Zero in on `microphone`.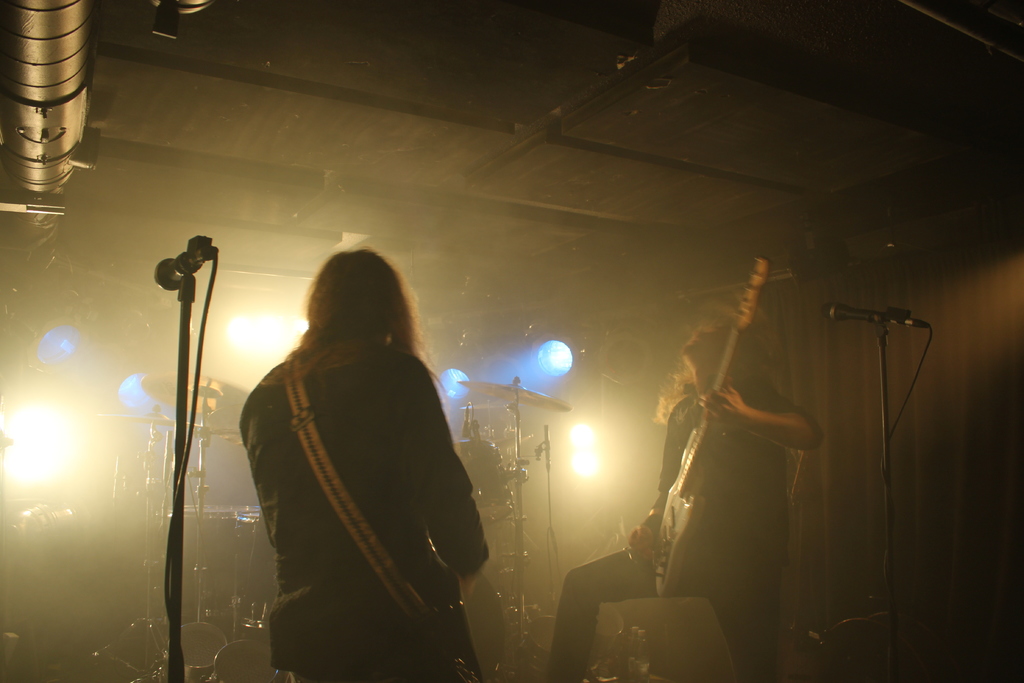
Zeroed in: x1=543, y1=424, x2=551, y2=467.
